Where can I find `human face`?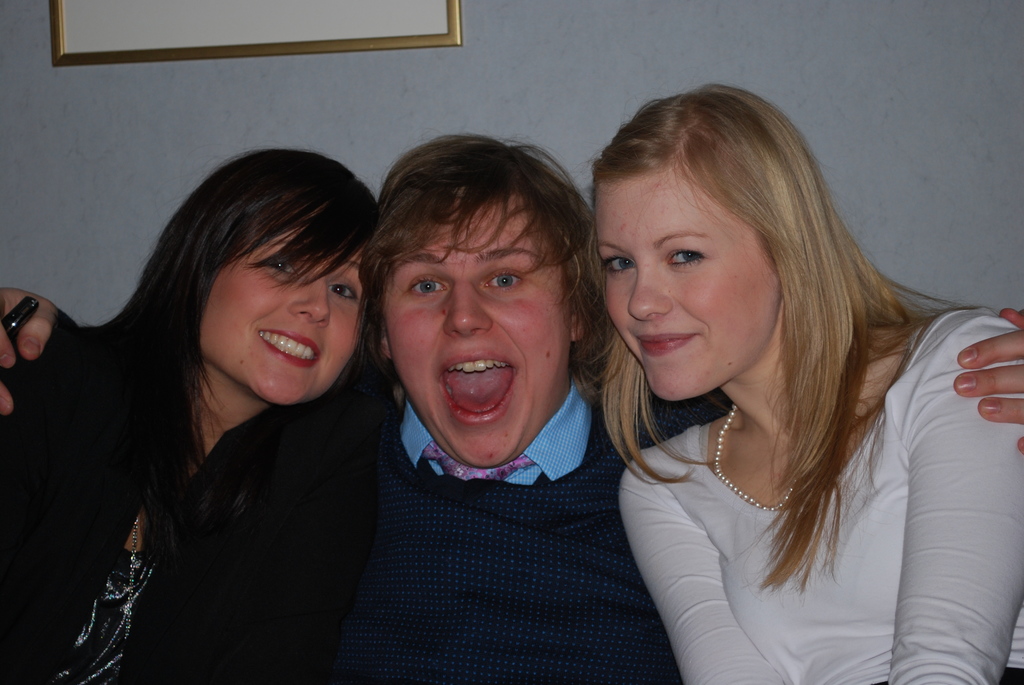
You can find it at box=[198, 217, 362, 405].
